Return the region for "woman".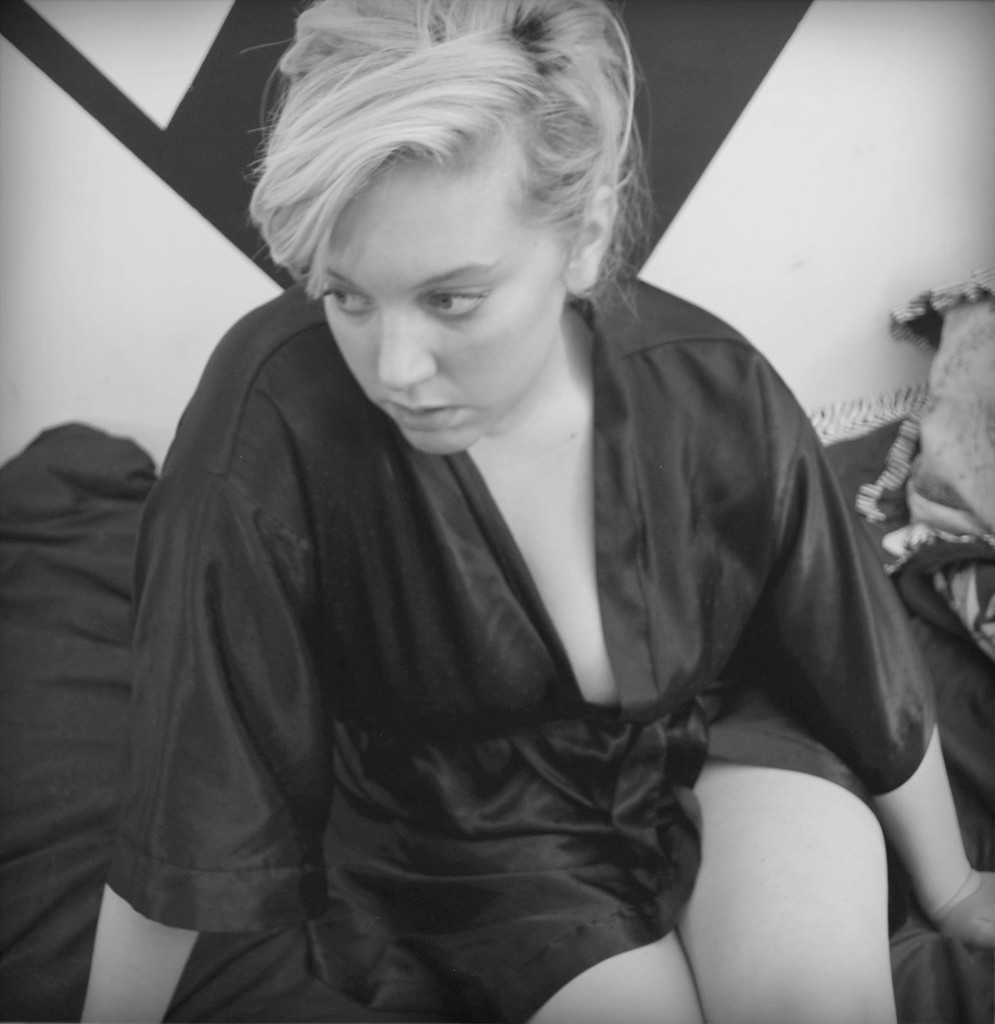
(left=77, top=0, right=994, bottom=1023).
